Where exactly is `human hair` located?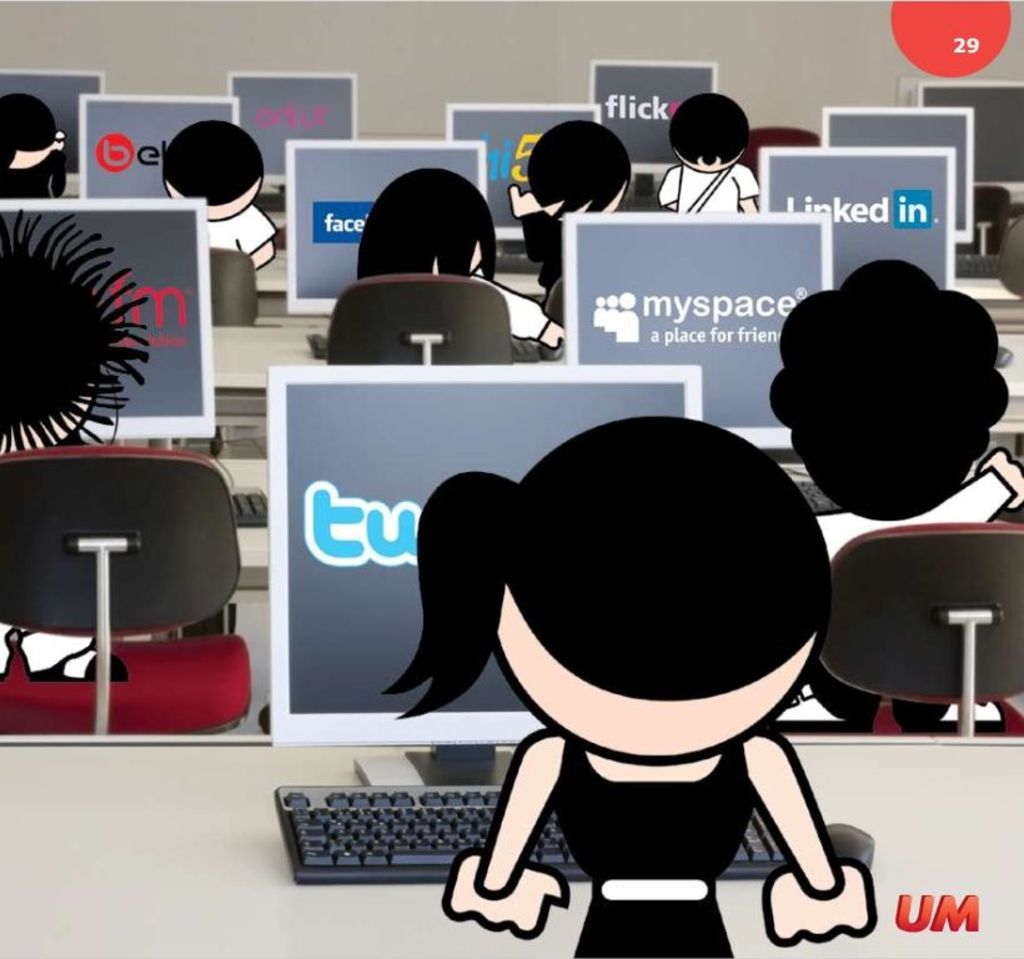
Its bounding box is detection(0, 91, 61, 167).
